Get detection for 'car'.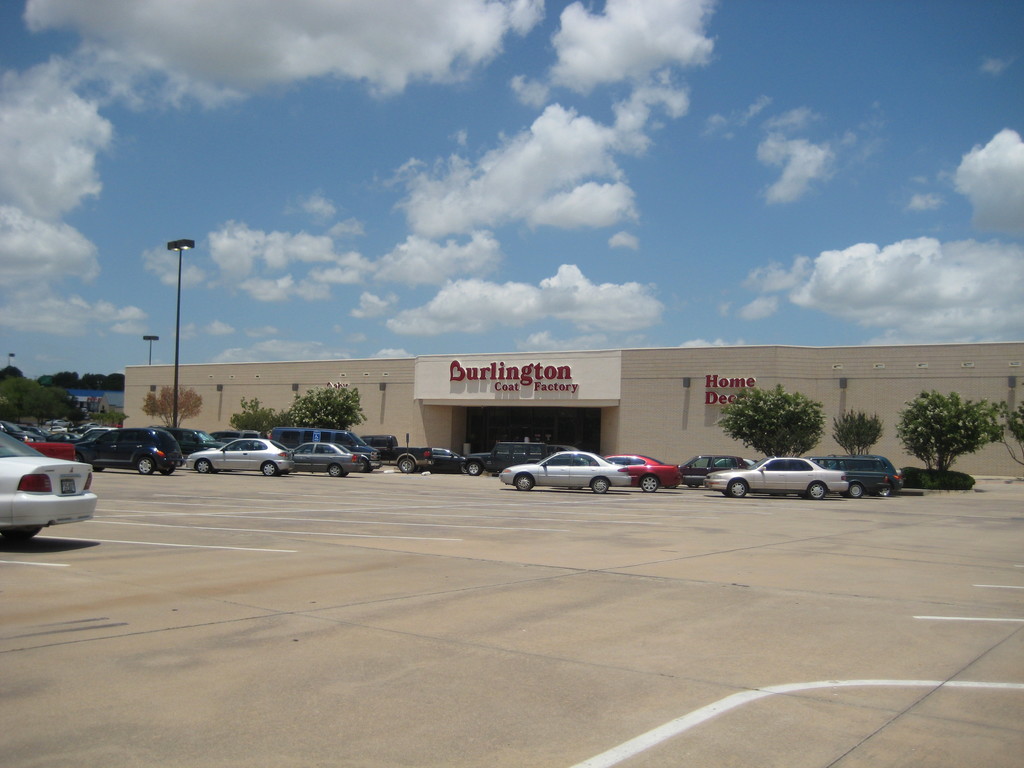
Detection: [left=676, top=451, right=745, bottom=492].
